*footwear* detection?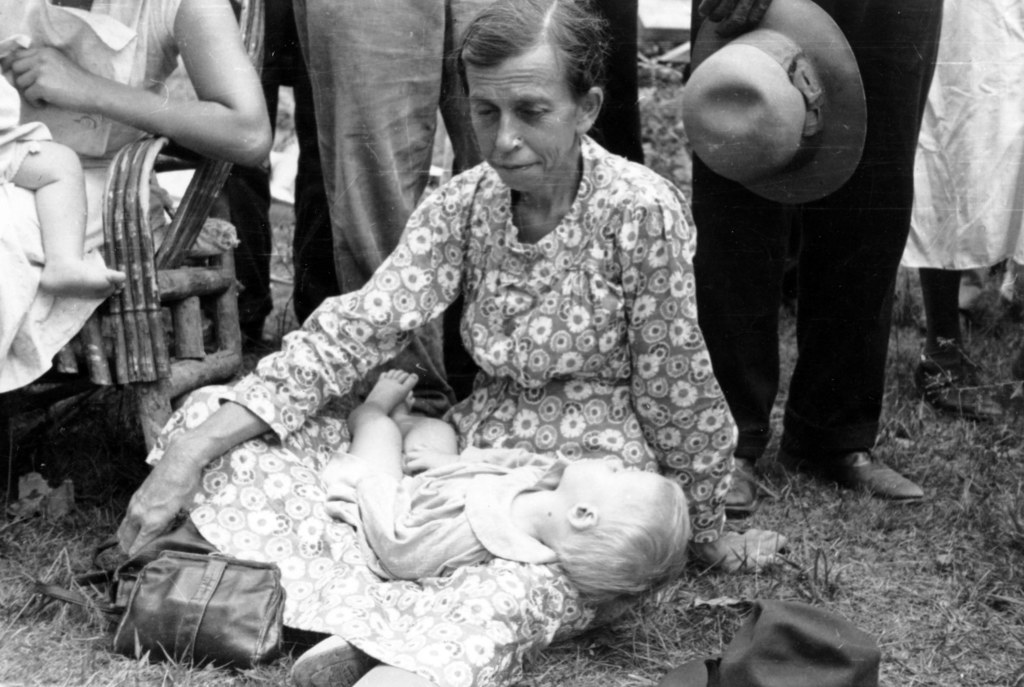
{"left": 189, "top": 319, "right": 269, "bottom": 349}
